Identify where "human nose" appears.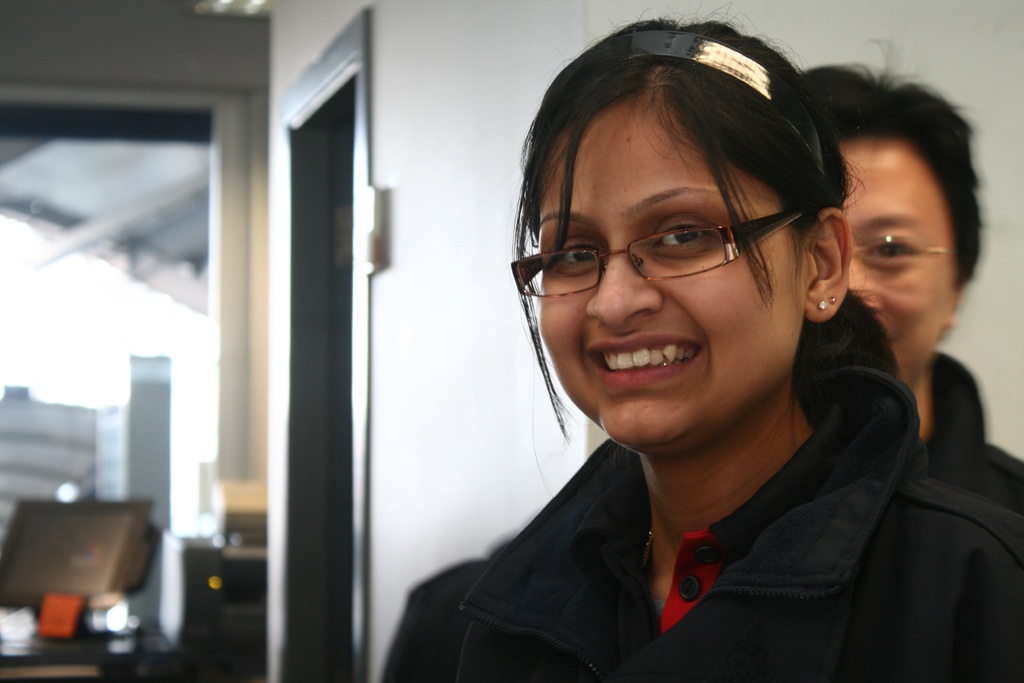
Appears at {"x1": 584, "y1": 242, "x2": 665, "y2": 329}.
